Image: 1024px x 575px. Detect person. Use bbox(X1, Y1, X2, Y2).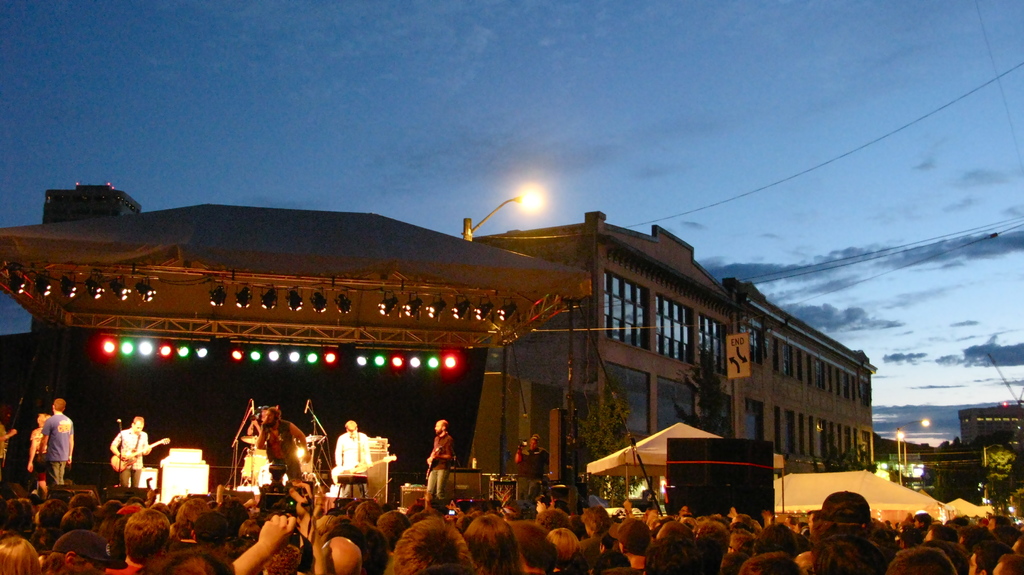
bbox(40, 398, 75, 487).
